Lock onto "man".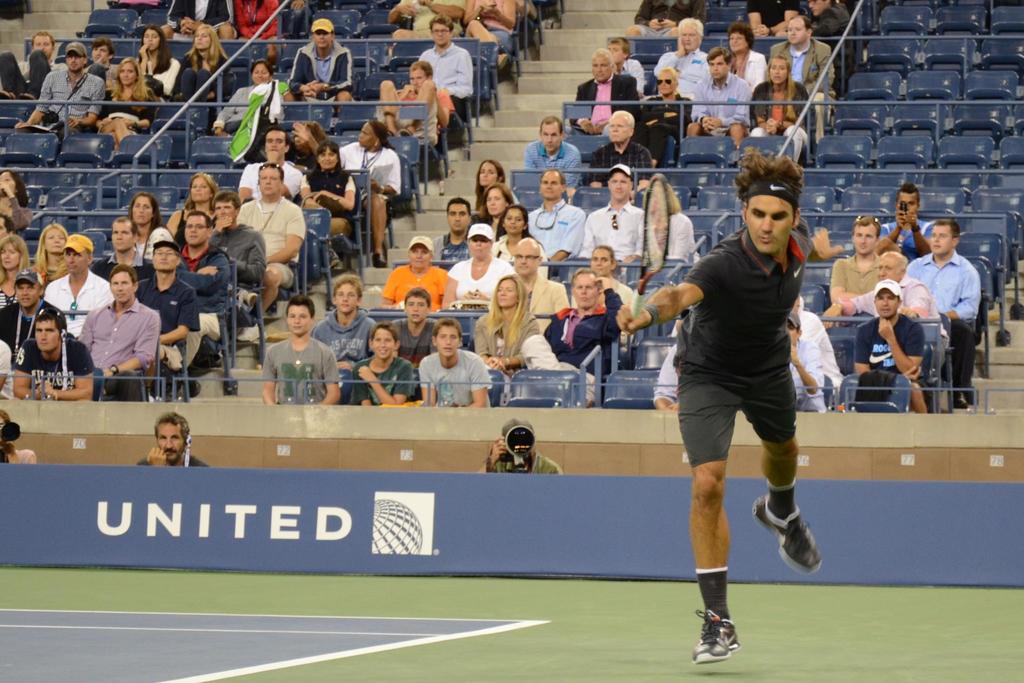
Locked: [left=172, top=211, right=232, bottom=378].
